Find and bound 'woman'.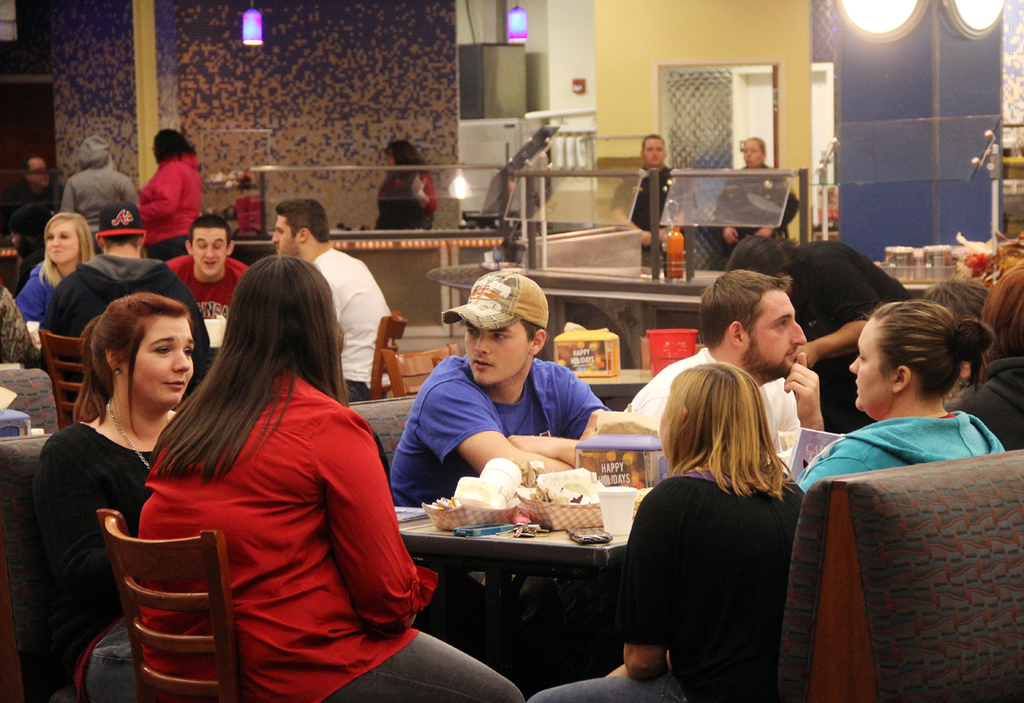
Bound: x1=35, y1=291, x2=208, y2=702.
